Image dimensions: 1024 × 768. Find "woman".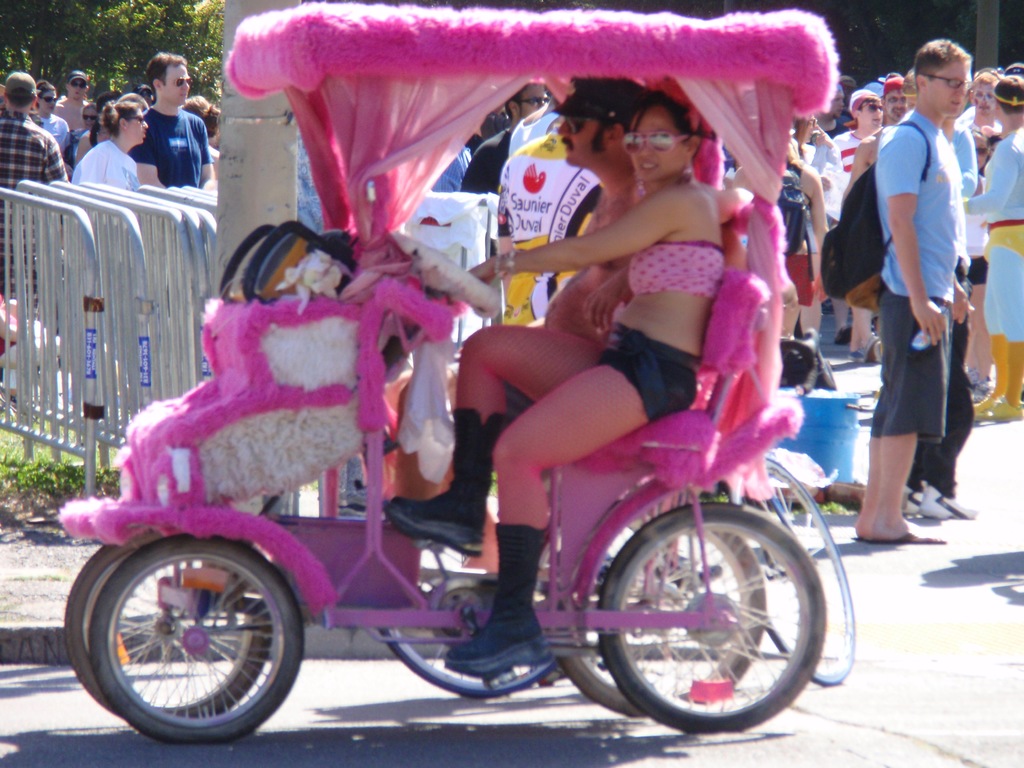
186, 95, 218, 140.
